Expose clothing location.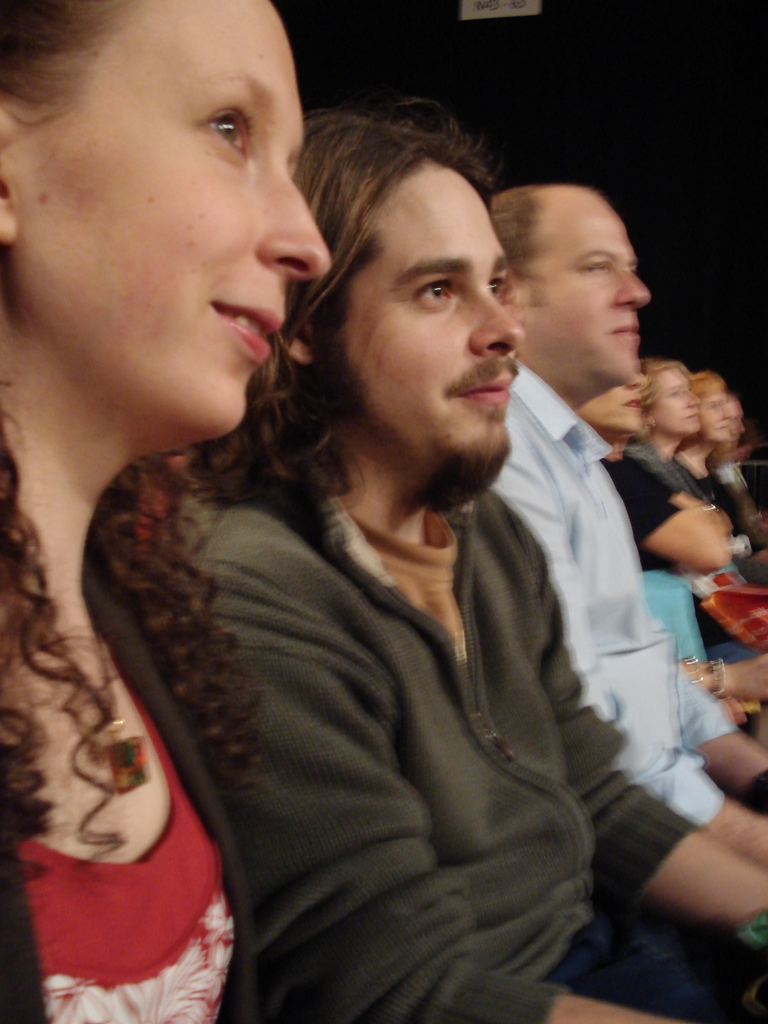
Exposed at (0,547,258,1023).
